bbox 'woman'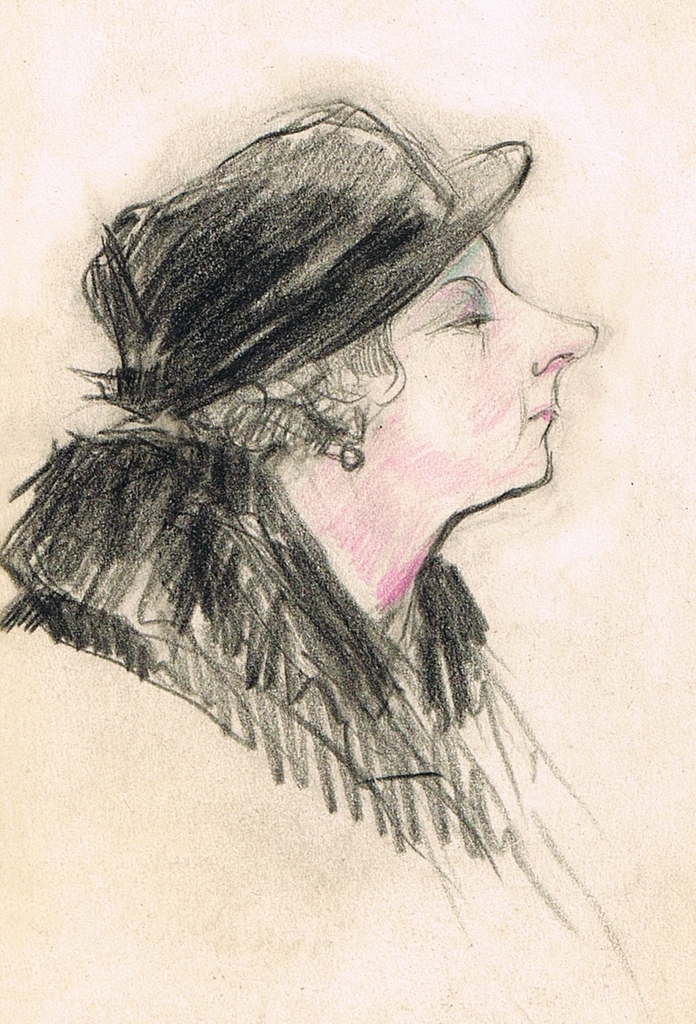
bbox=(0, 67, 675, 922)
